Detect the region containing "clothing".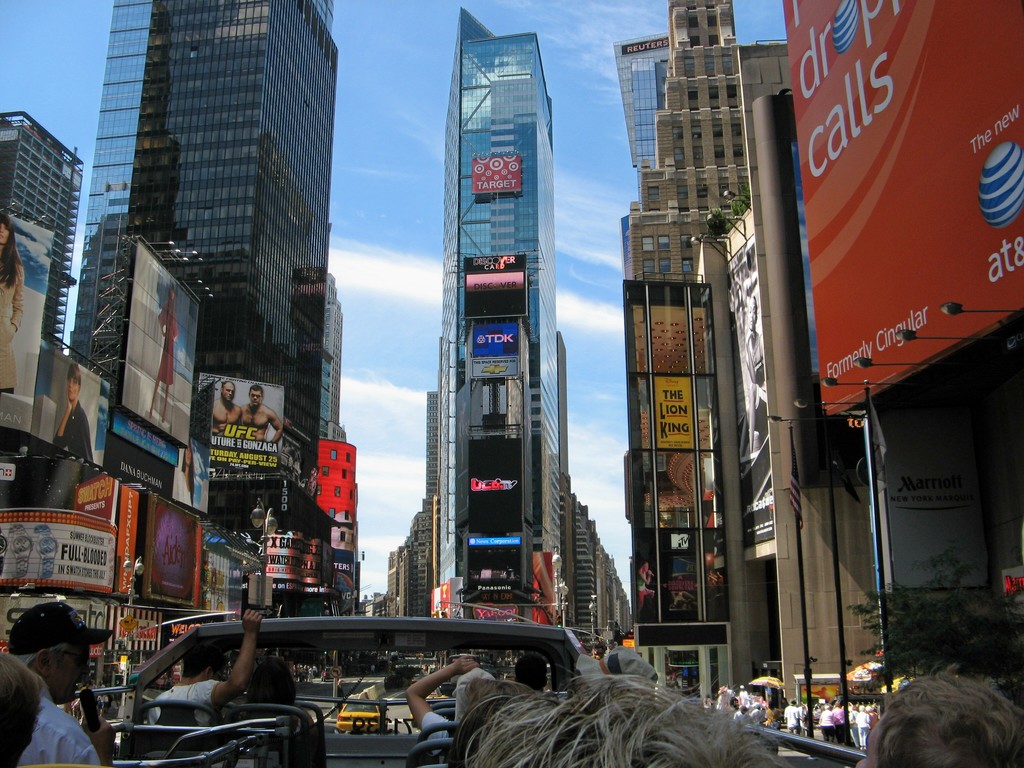
147 682 214 722.
